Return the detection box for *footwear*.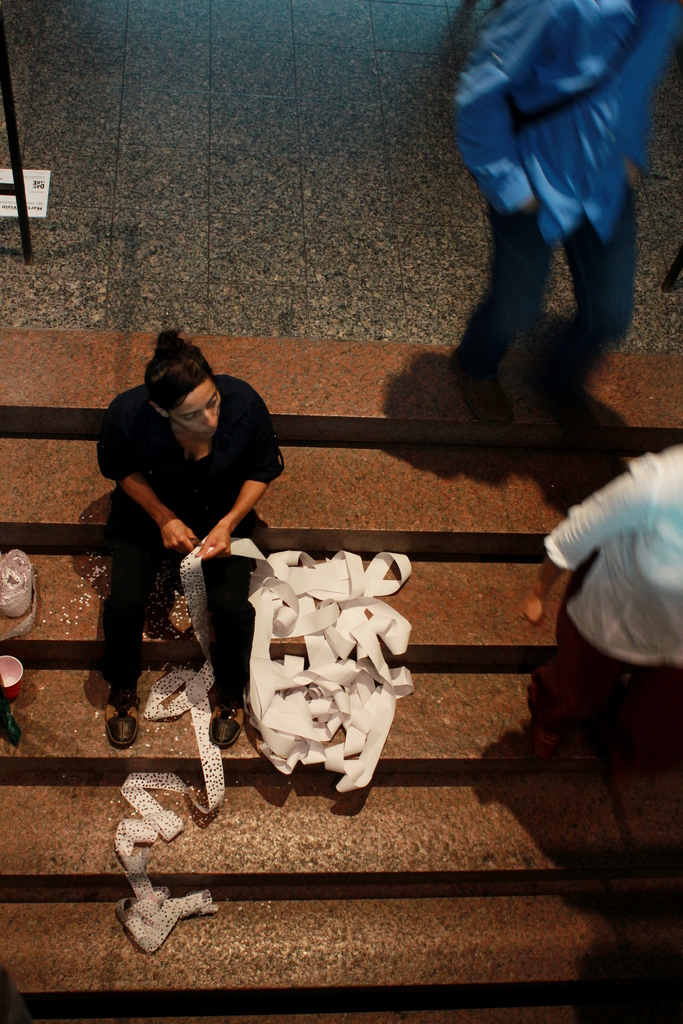
[446,361,514,431].
